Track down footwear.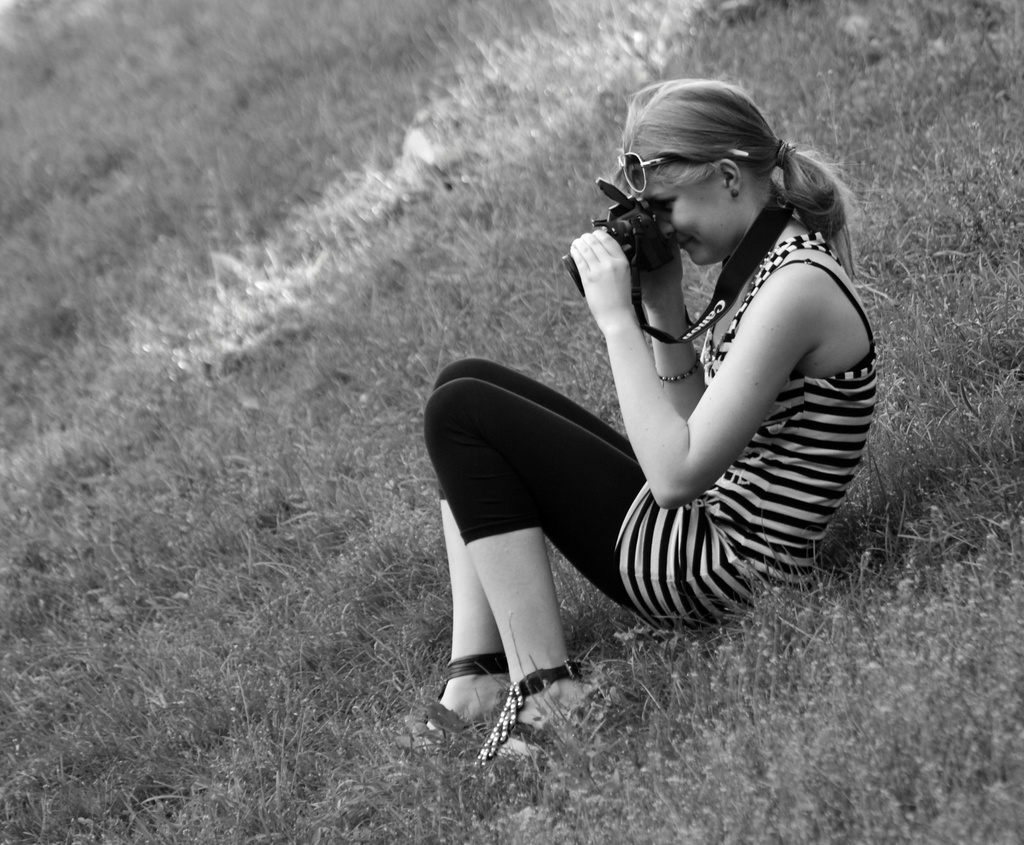
Tracked to rect(413, 652, 509, 735).
